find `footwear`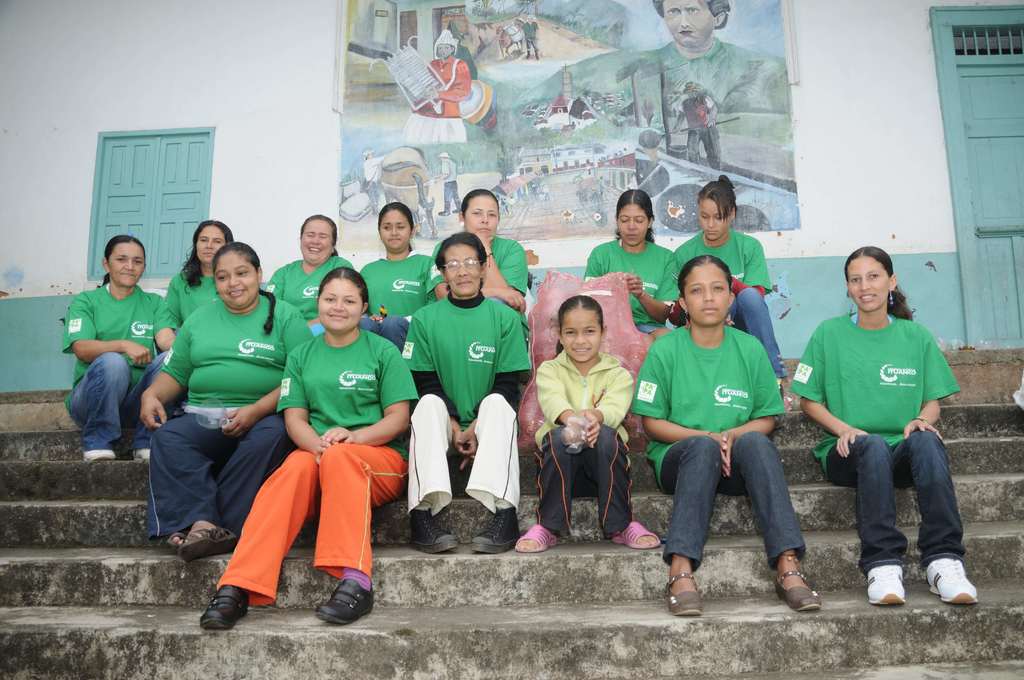
{"left": 465, "top": 511, "right": 518, "bottom": 554}
